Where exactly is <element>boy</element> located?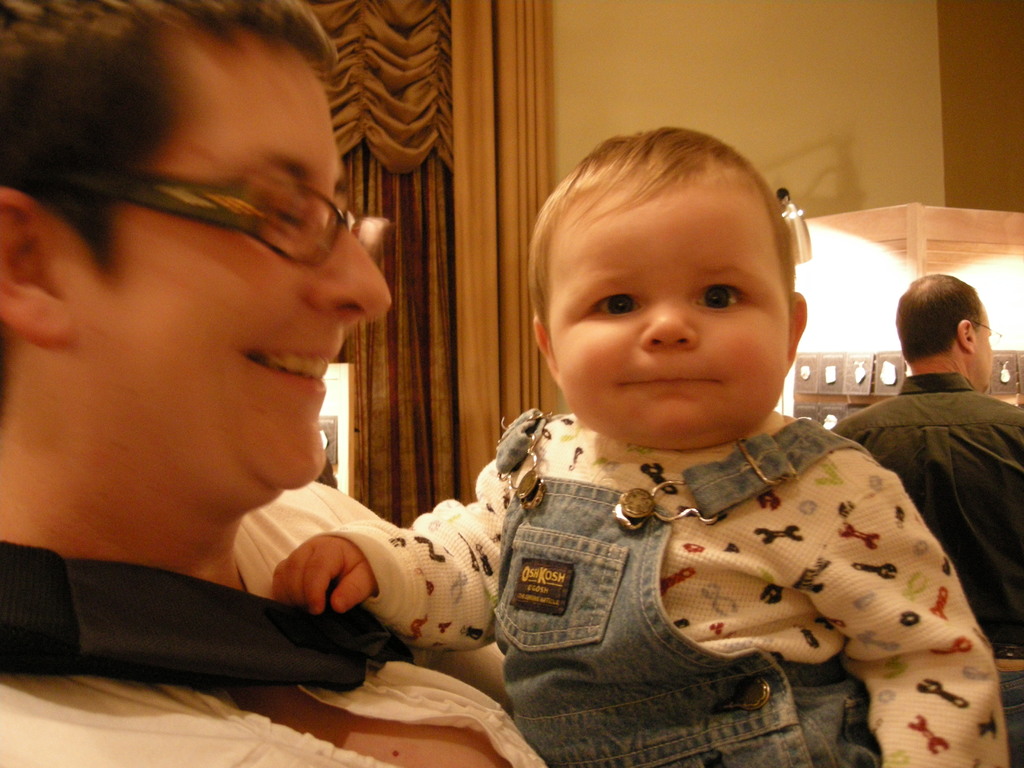
Its bounding box is 273/127/997/763.
